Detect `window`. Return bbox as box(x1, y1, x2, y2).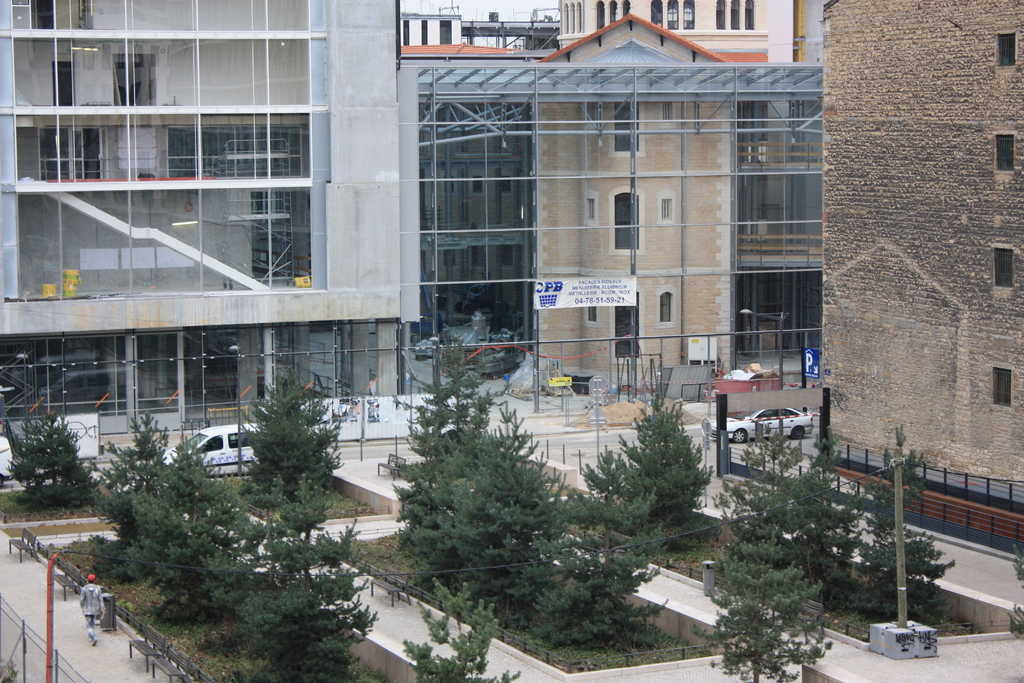
box(650, 0, 664, 27).
